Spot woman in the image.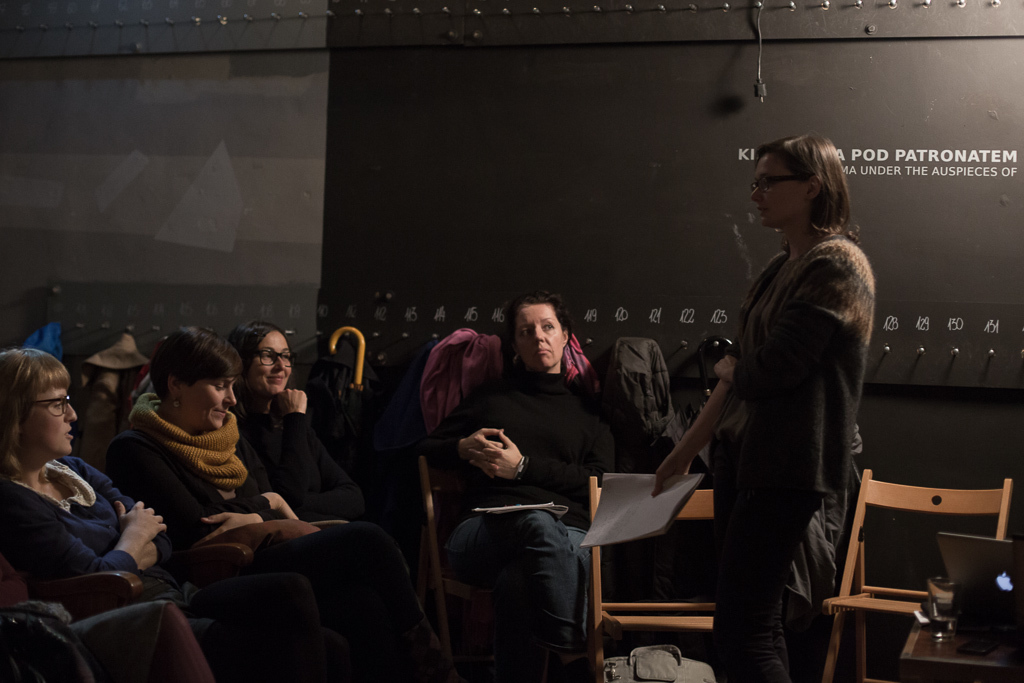
woman found at bbox=[216, 320, 419, 642].
